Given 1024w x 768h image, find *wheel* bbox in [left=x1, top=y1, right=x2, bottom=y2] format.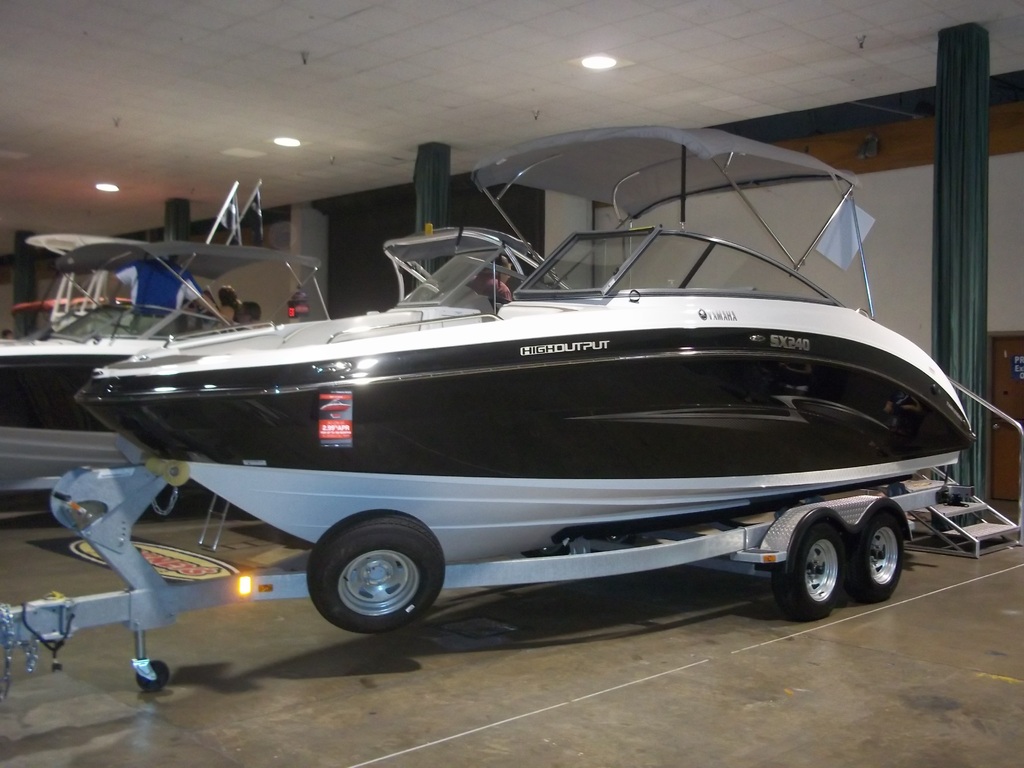
[left=134, top=660, right=168, bottom=692].
